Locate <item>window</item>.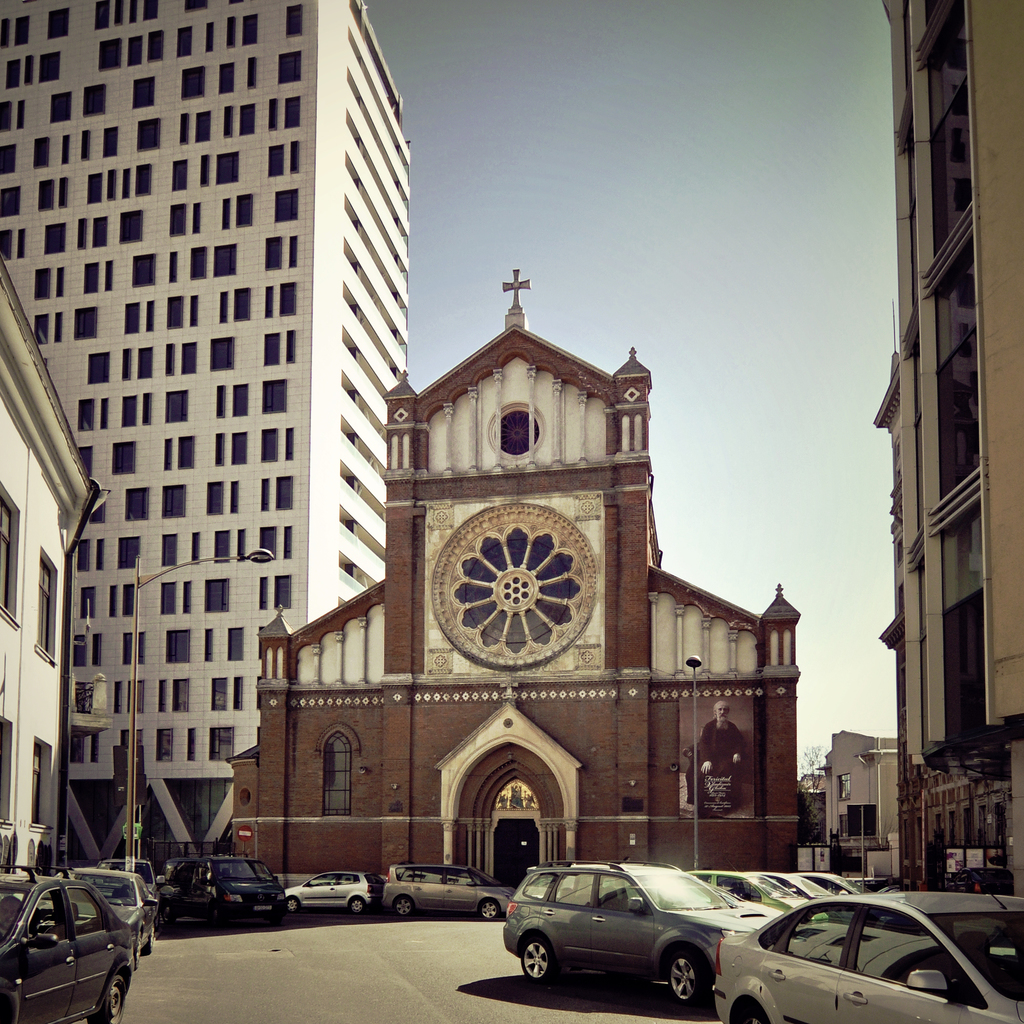
Bounding box: 127, 683, 143, 716.
